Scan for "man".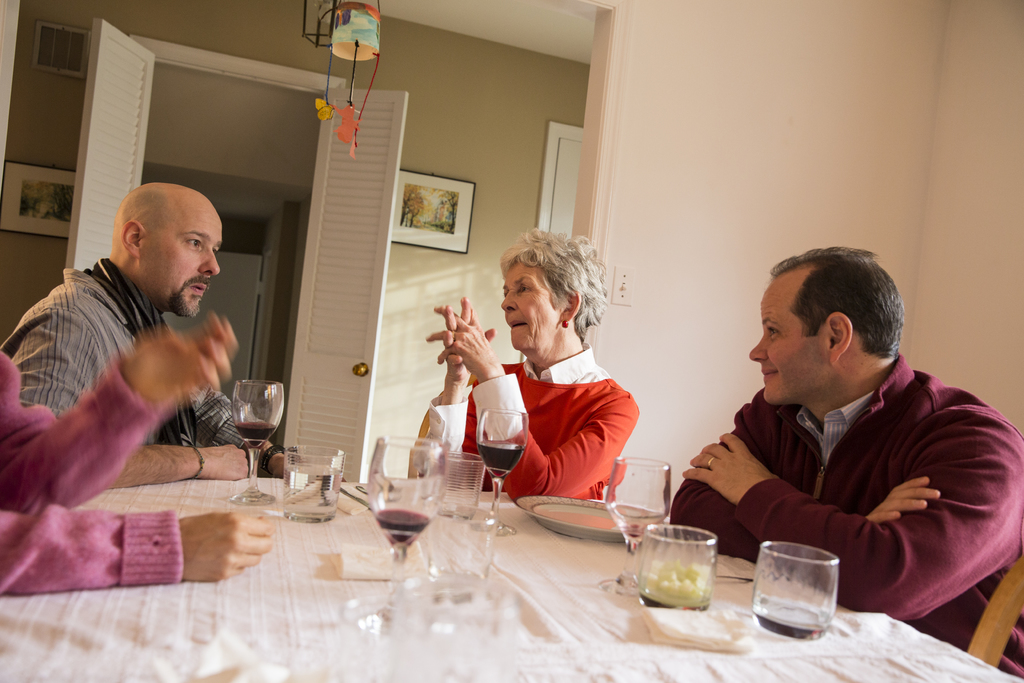
Scan result: rect(4, 181, 303, 491).
